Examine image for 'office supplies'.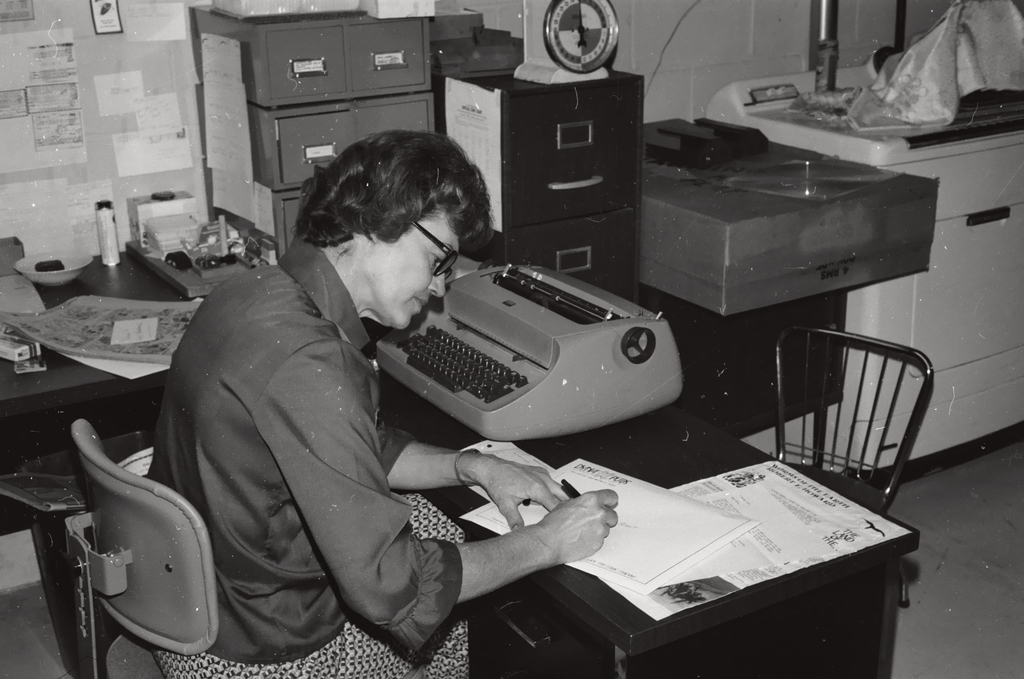
Examination result: 144/208/202/262.
